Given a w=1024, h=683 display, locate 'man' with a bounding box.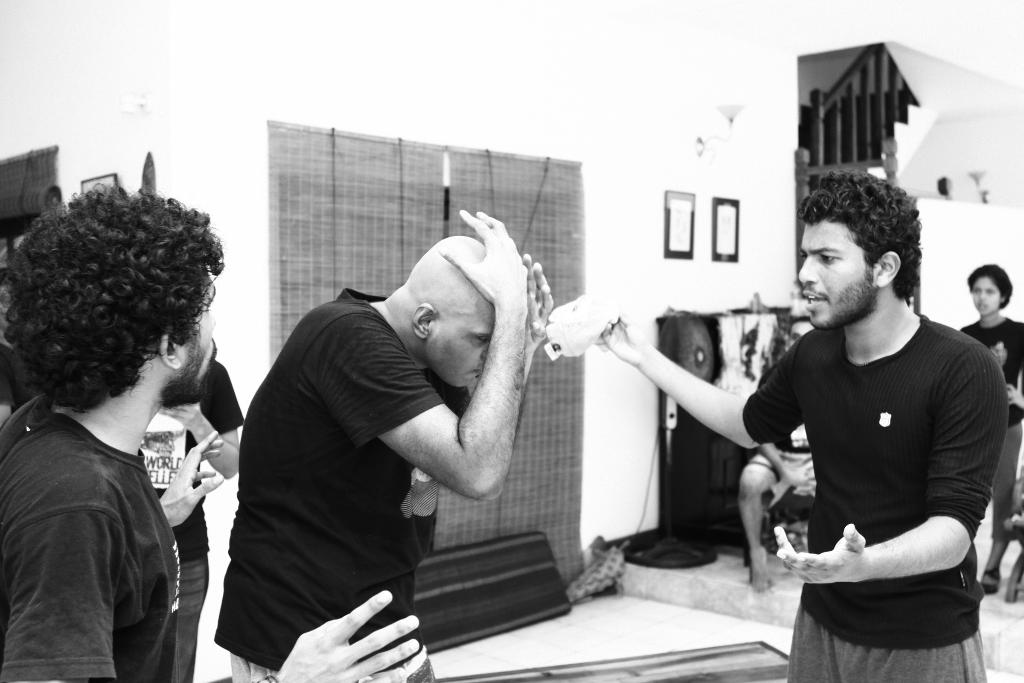
Located: select_region(0, 185, 420, 682).
